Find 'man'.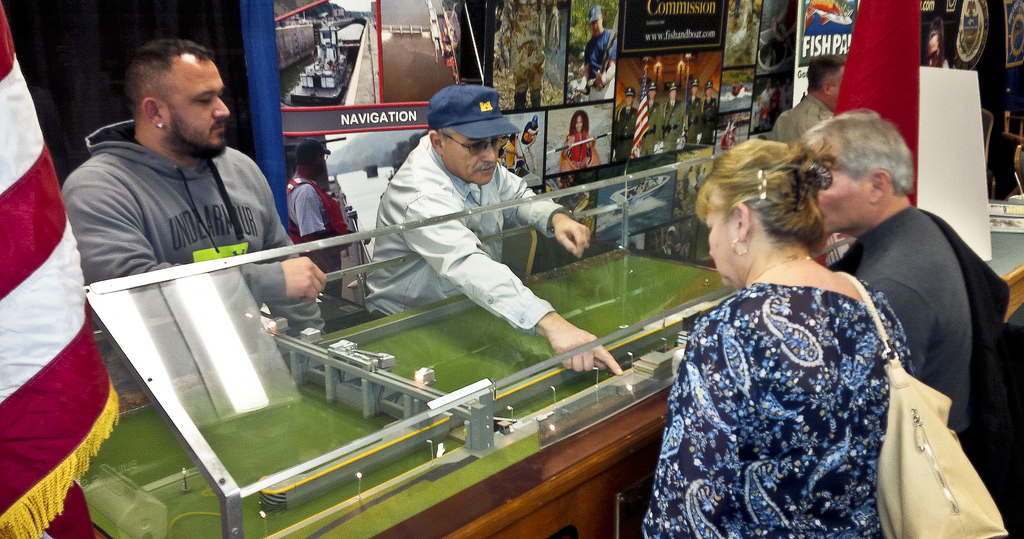
bbox(700, 77, 719, 145).
